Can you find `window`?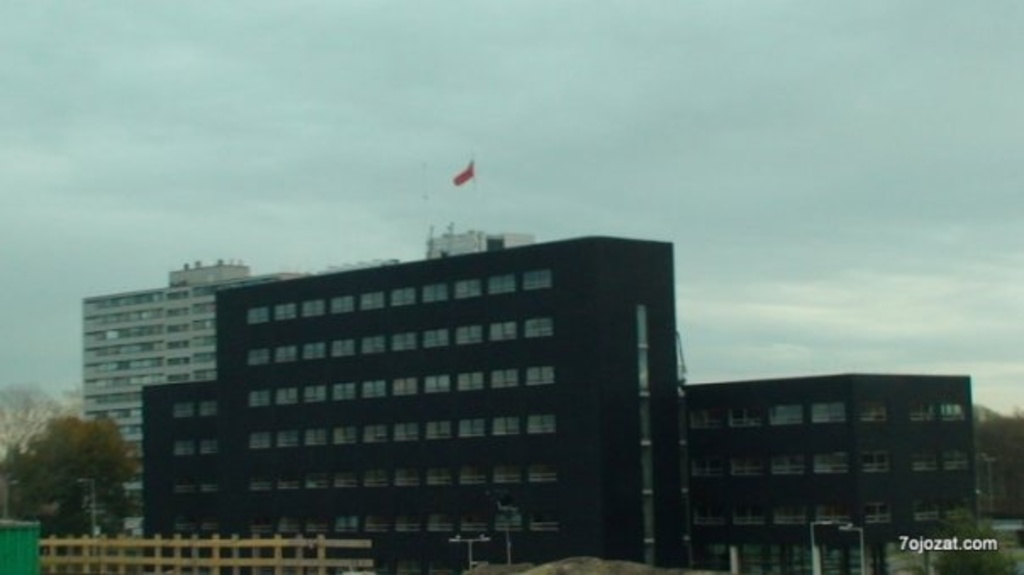
Yes, bounding box: detection(734, 455, 763, 475).
